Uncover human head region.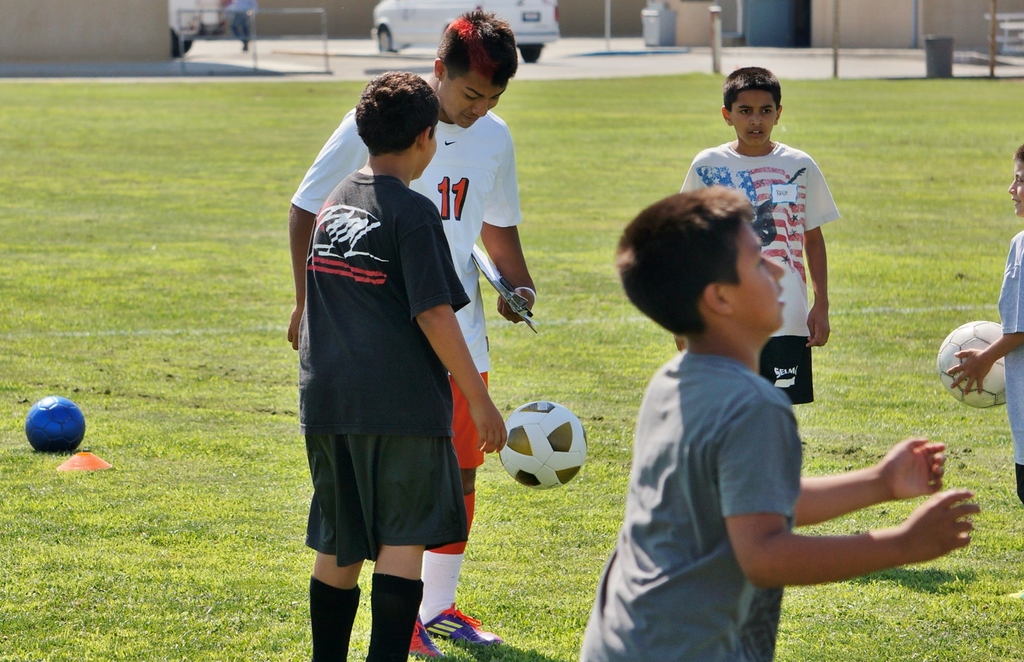
Uncovered: bbox=[426, 6, 517, 115].
